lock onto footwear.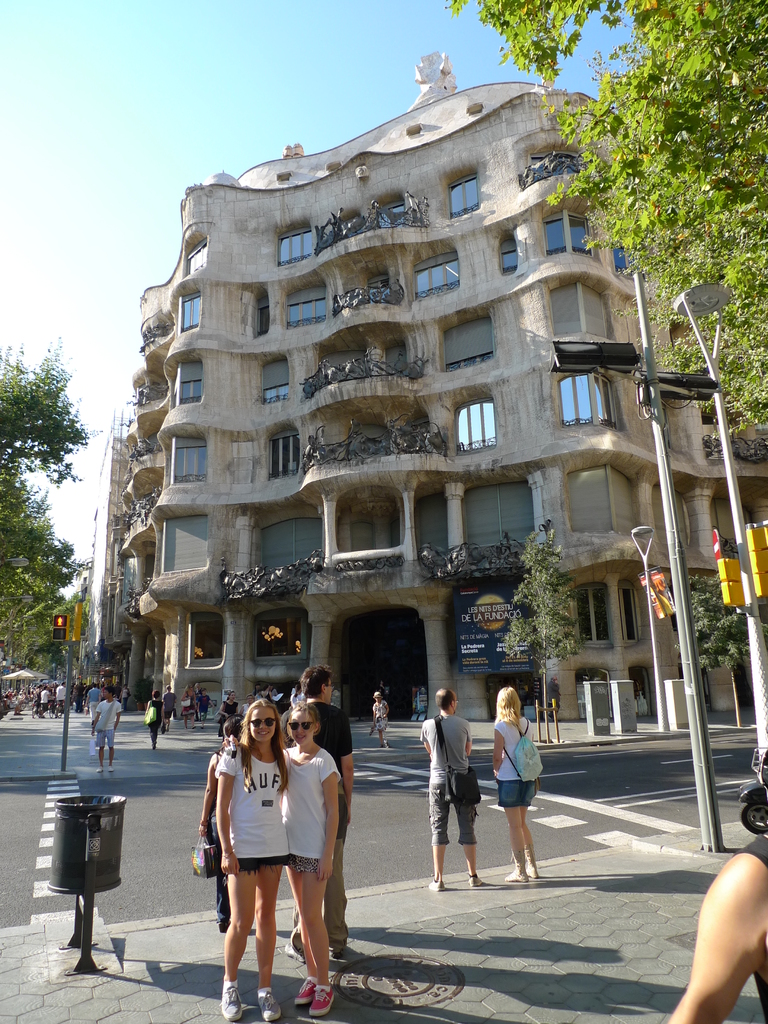
Locked: 298/977/317/1005.
